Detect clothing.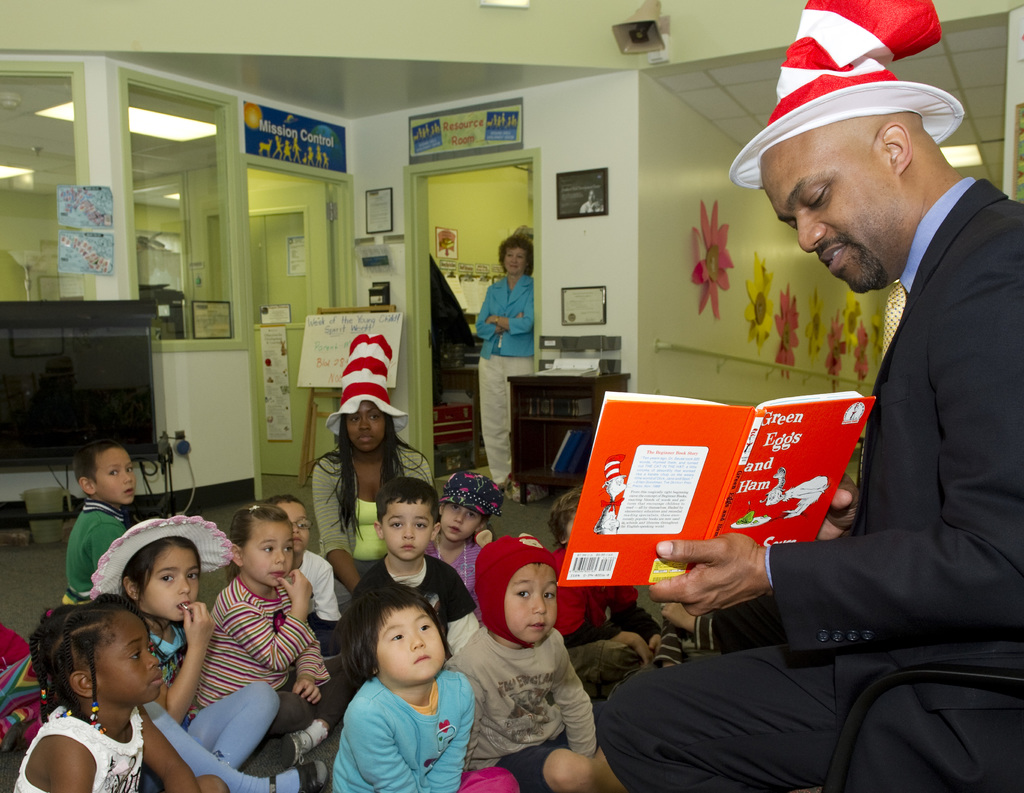
Detected at 263, 554, 340, 636.
